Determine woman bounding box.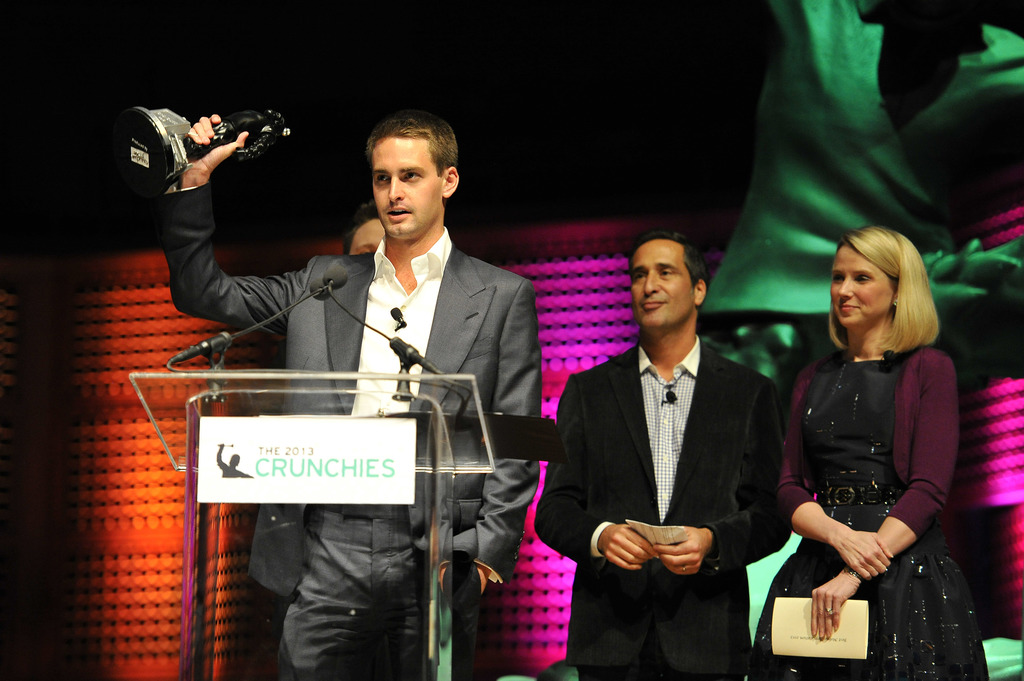
Determined: crop(749, 223, 986, 680).
